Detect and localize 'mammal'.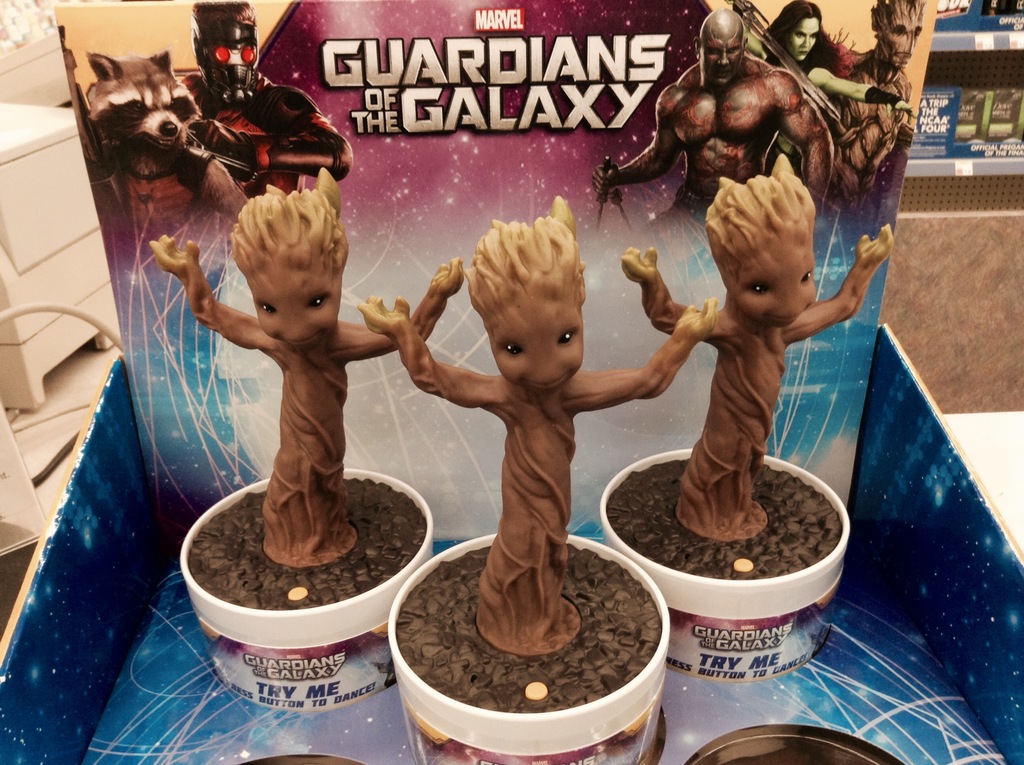
Localized at [x1=589, y1=8, x2=835, y2=218].
